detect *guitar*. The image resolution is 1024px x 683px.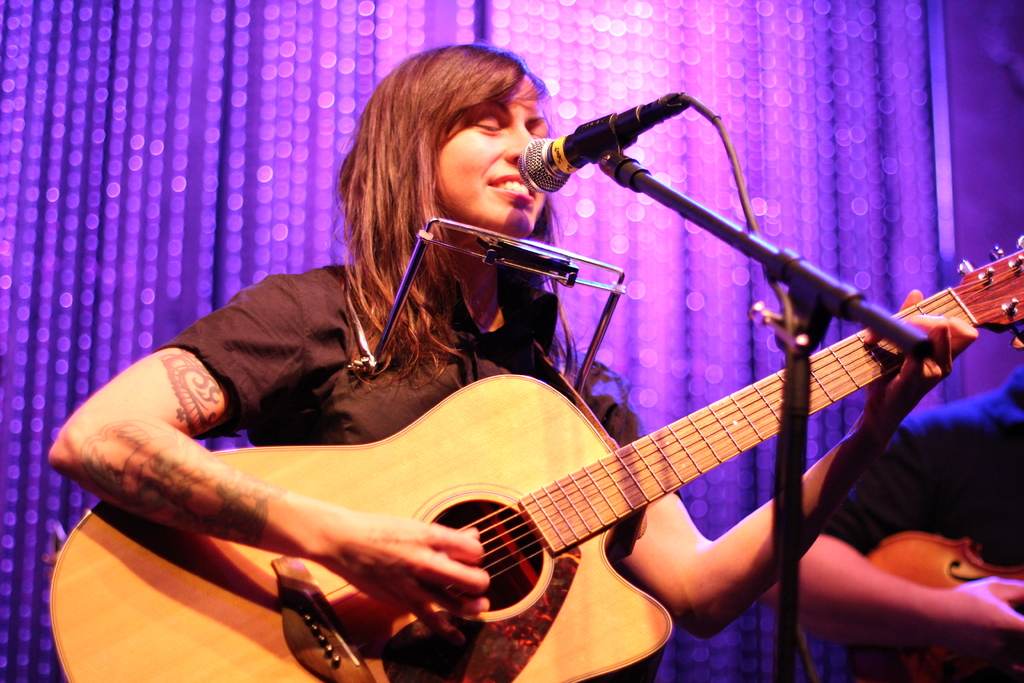
<bbox>180, 245, 998, 682</bbox>.
